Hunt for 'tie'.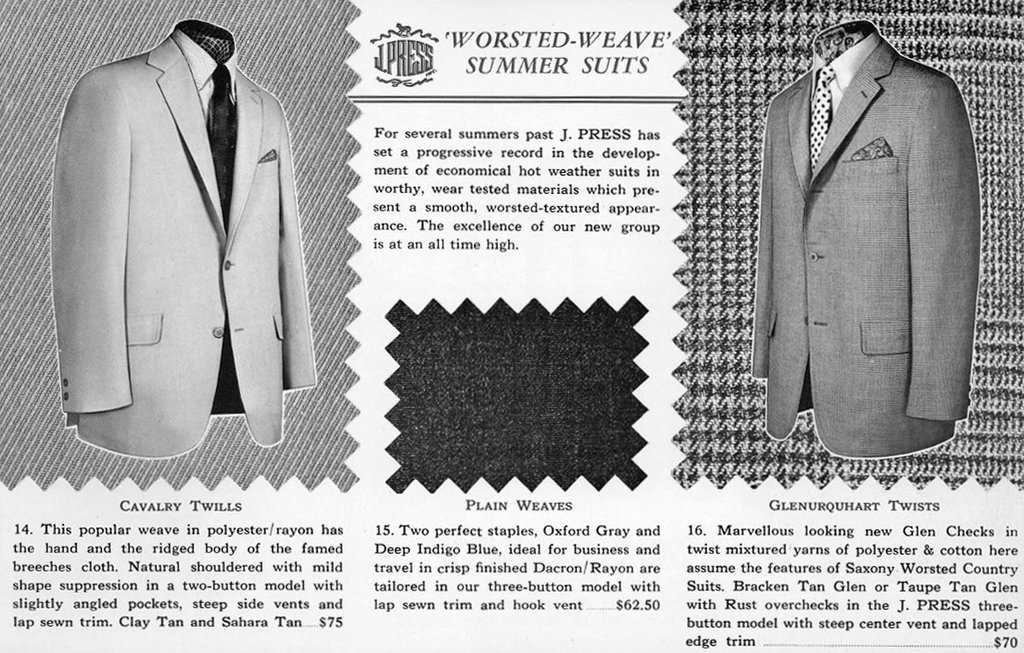
Hunted down at select_region(206, 63, 238, 233).
